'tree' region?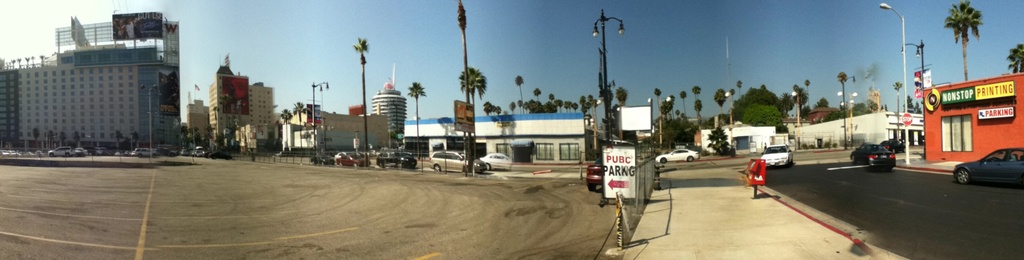
BBox(804, 79, 812, 111)
